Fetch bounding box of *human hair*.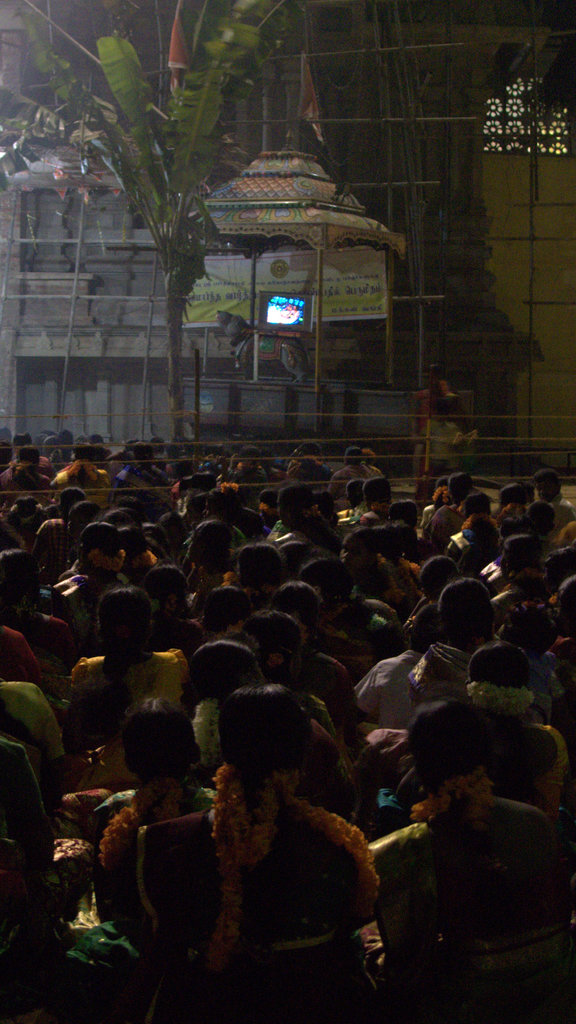
Bbox: {"x1": 58, "y1": 488, "x2": 85, "y2": 514}.
